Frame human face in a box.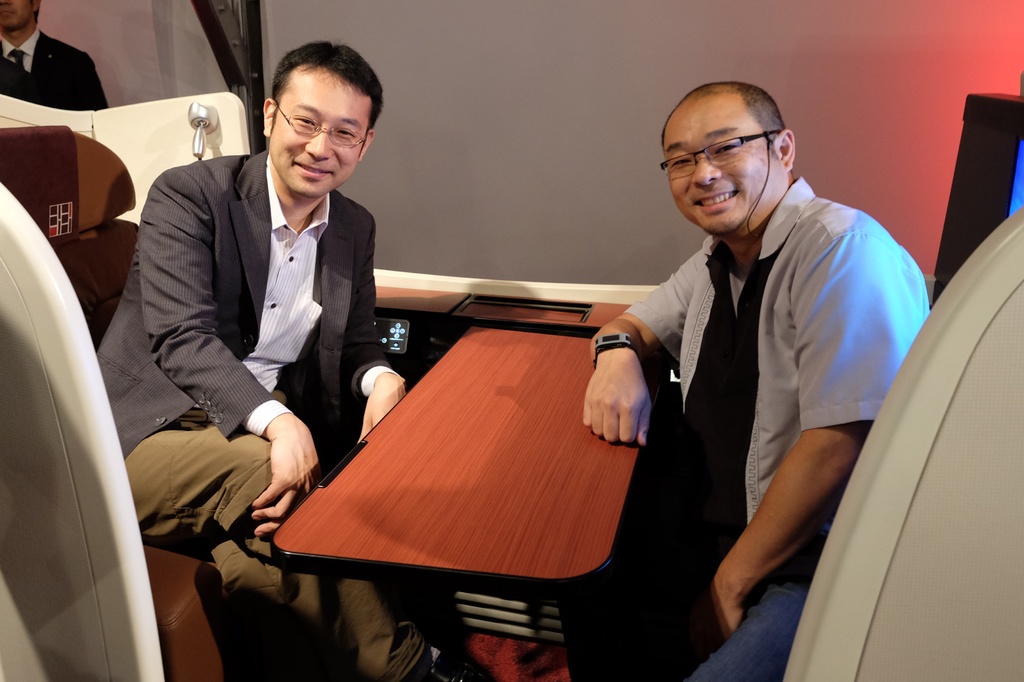
[664,115,790,232].
